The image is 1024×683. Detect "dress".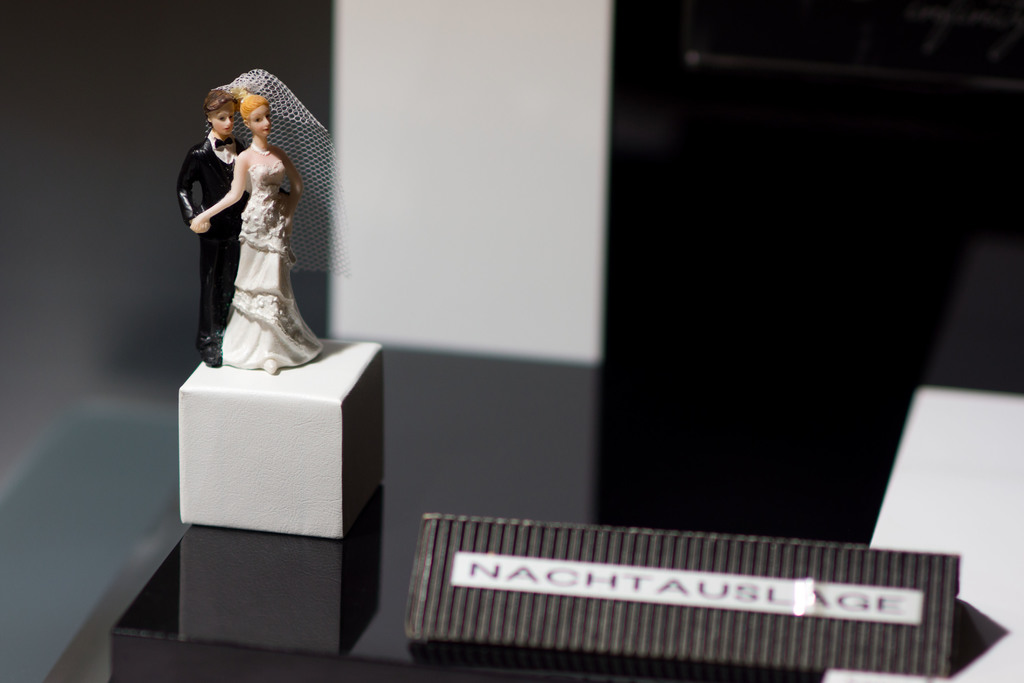
Detection: locate(221, 158, 324, 368).
